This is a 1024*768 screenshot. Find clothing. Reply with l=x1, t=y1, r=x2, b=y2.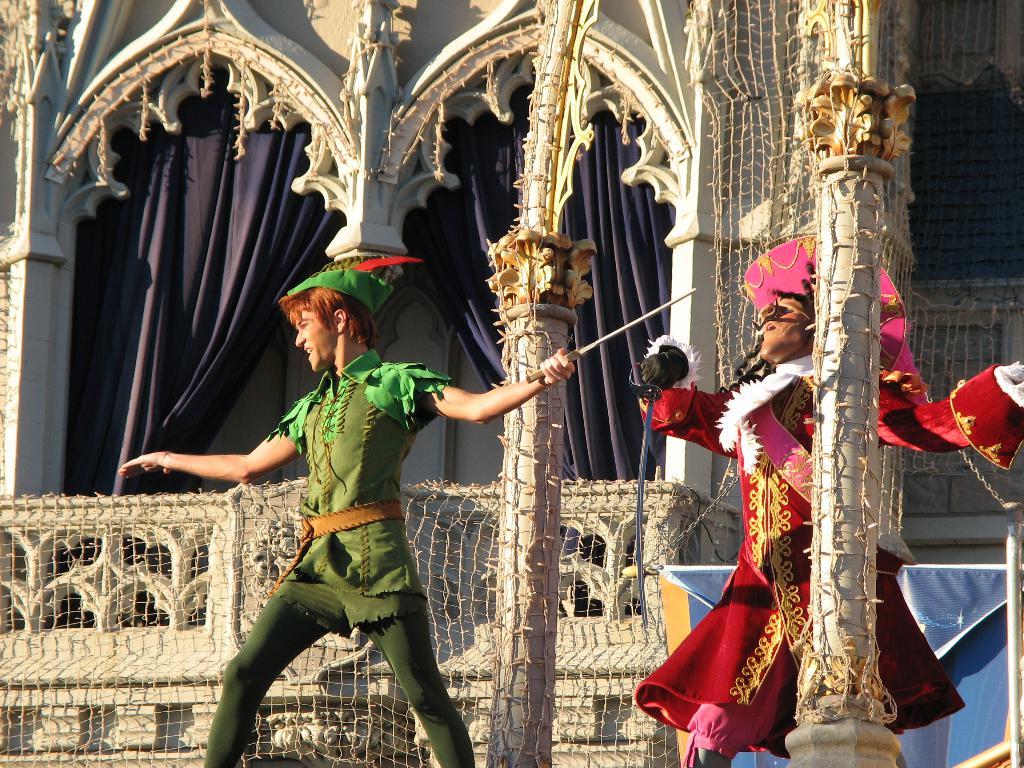
l=194, t=343, r=479, b=767.
